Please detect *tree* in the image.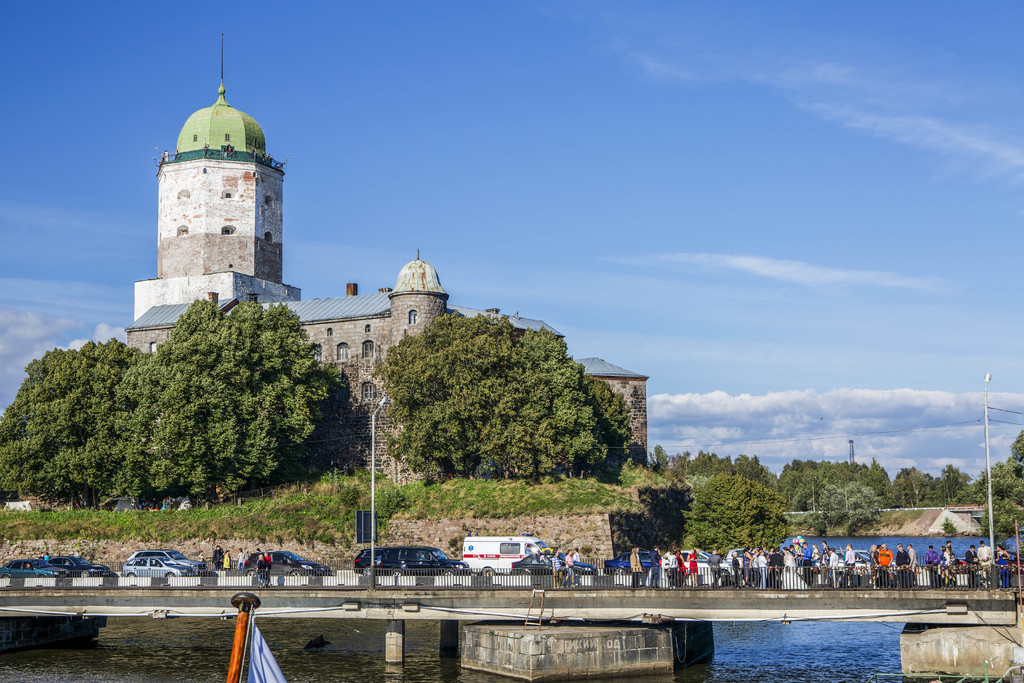
detection(655, 443, 674, 469).
